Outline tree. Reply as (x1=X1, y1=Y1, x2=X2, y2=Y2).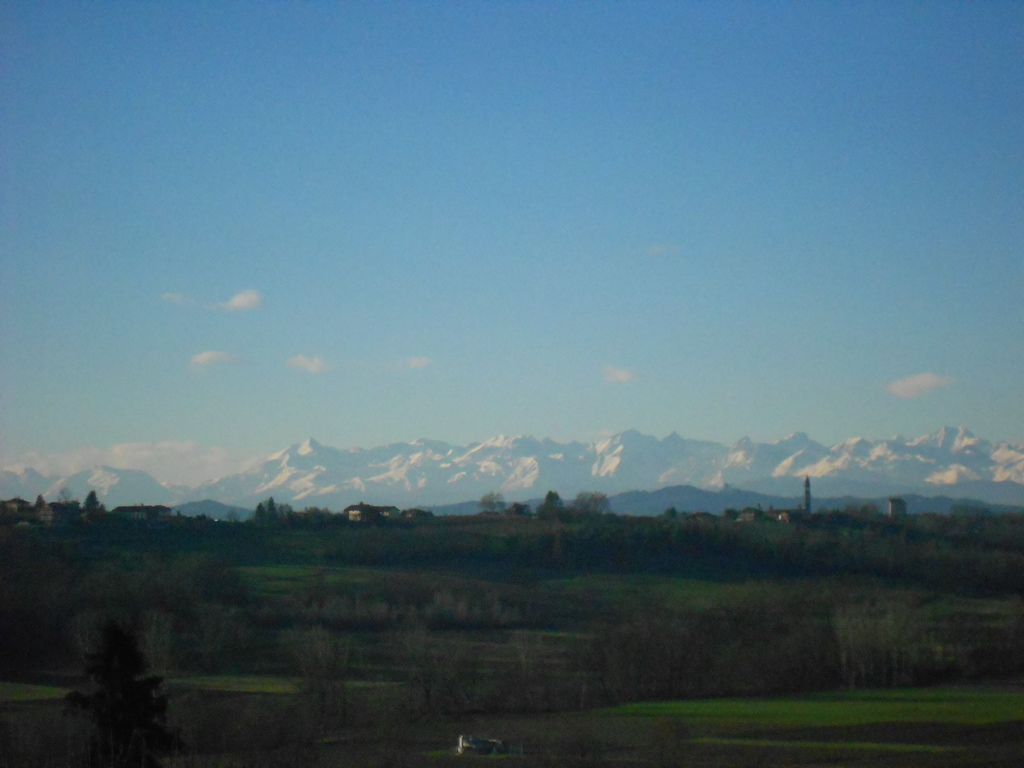
(x1=80, y1=490, x2=105, y2=533).
